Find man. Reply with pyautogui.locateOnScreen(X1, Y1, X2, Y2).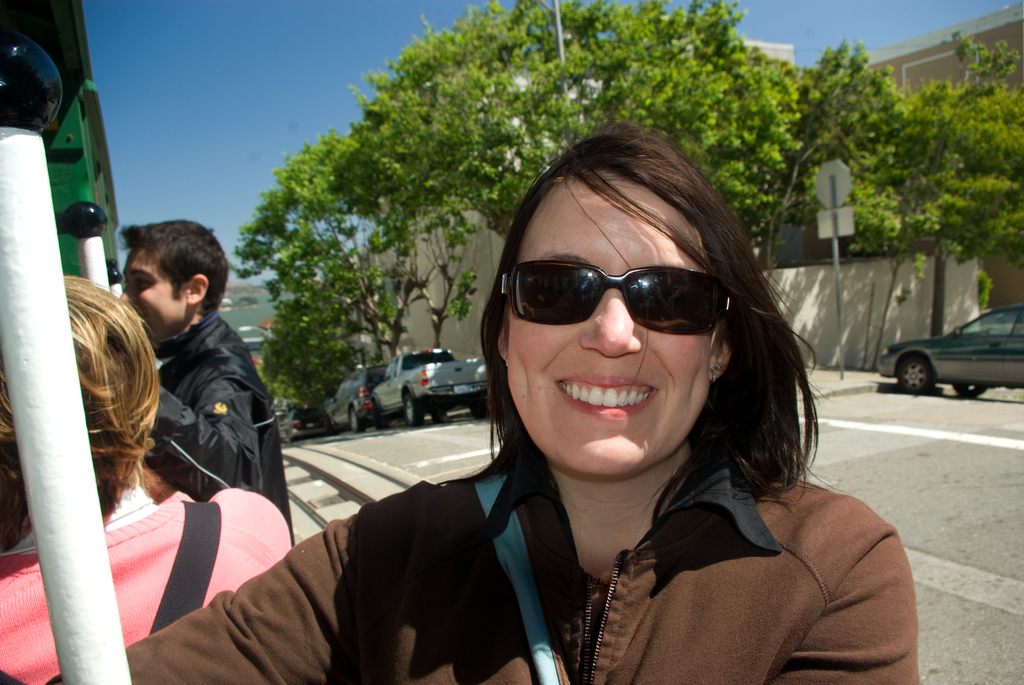
pyautogui.locateOnScreen(80, 223, 299, 572).
